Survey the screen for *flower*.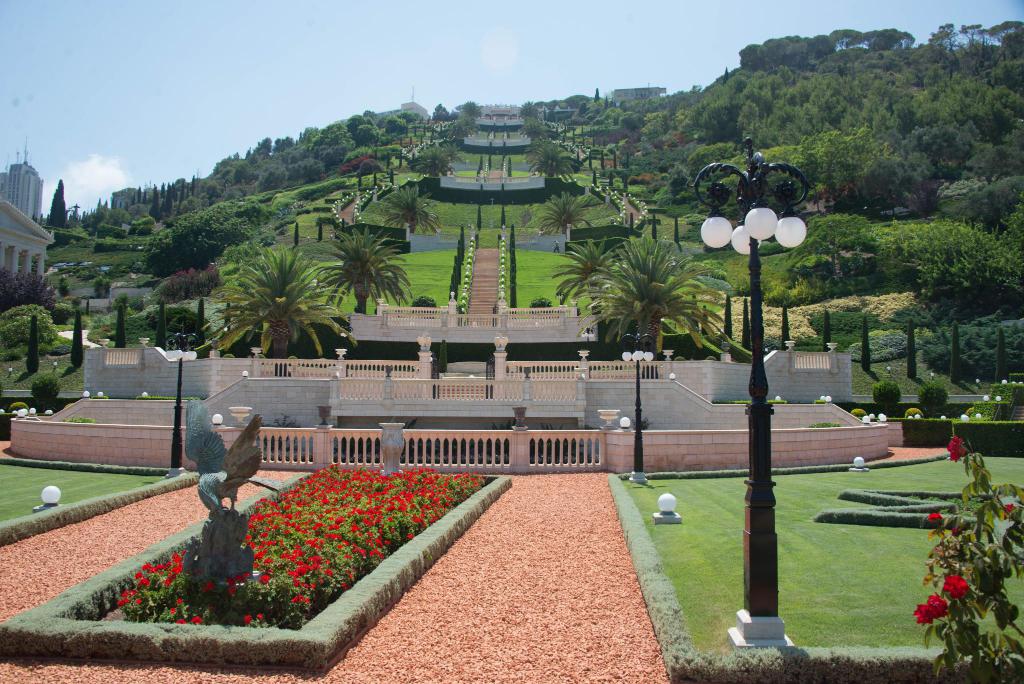
Survey found: BBox(950, 524, 963, 534).
